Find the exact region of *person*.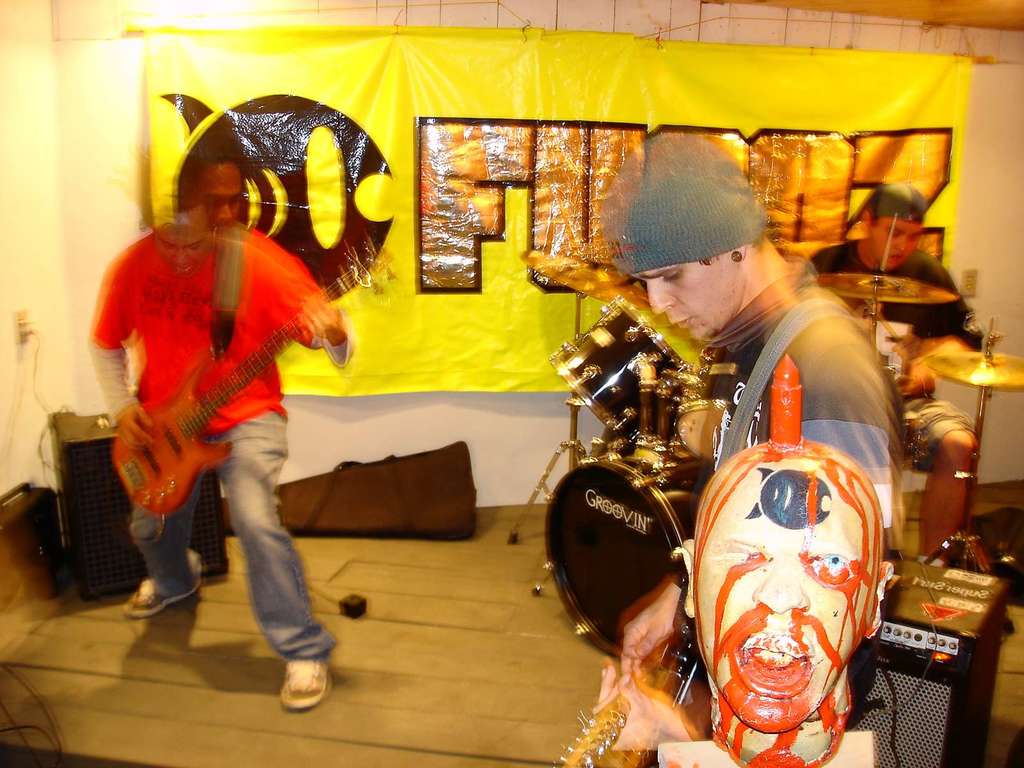
Exact region: <box>88,147,341,677</box>.
